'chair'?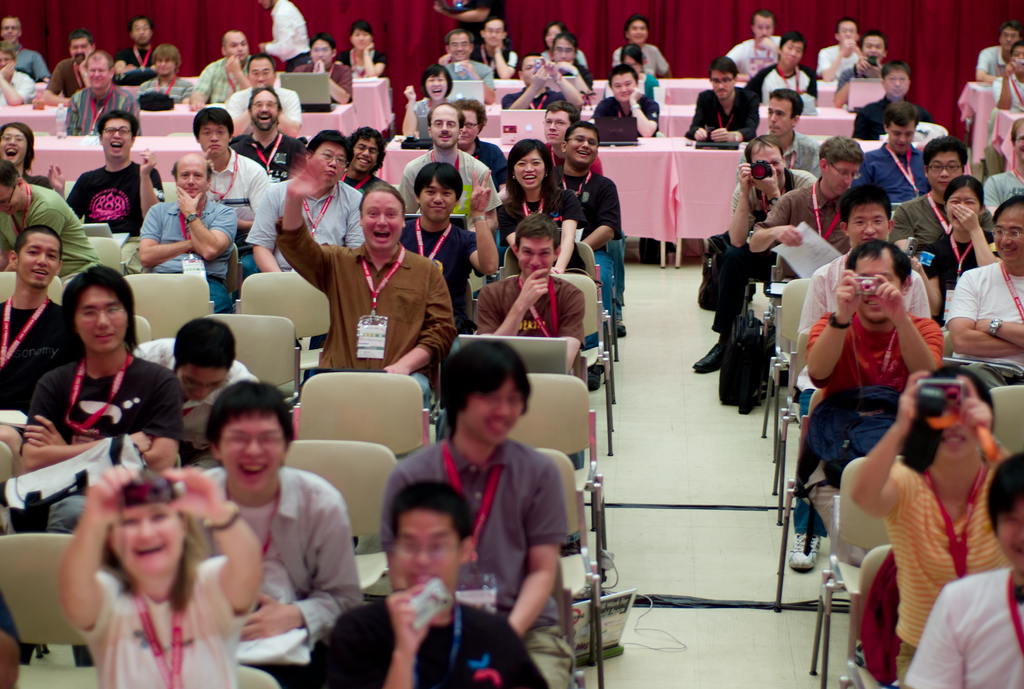
x1=200, y1=307, x2=304, y2=420
